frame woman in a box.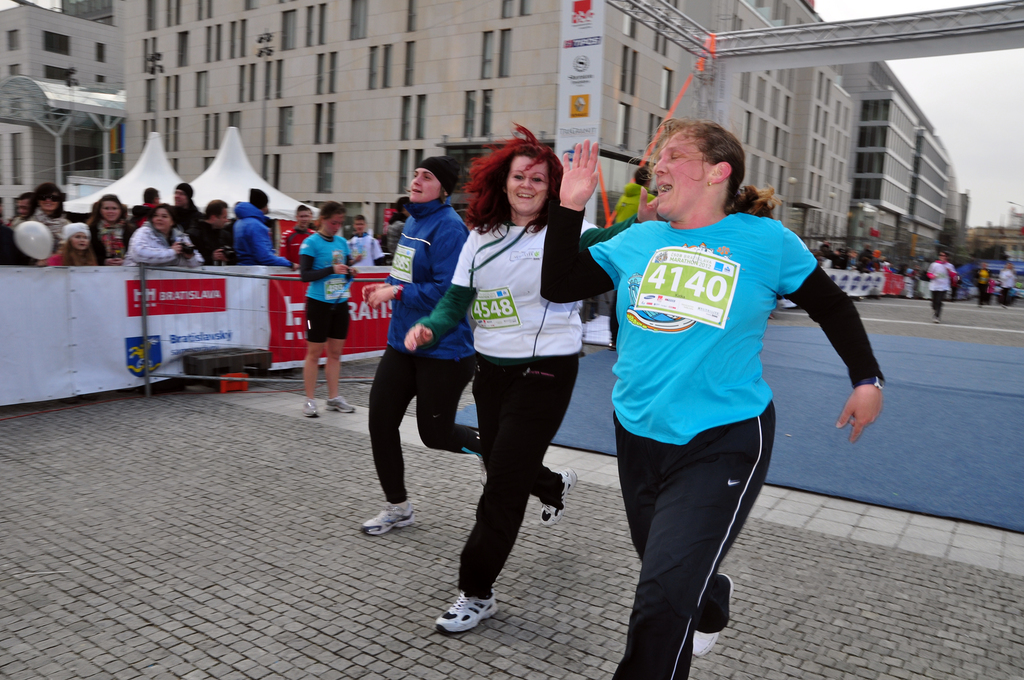
<region>401, 122, 611, 635</region>.
